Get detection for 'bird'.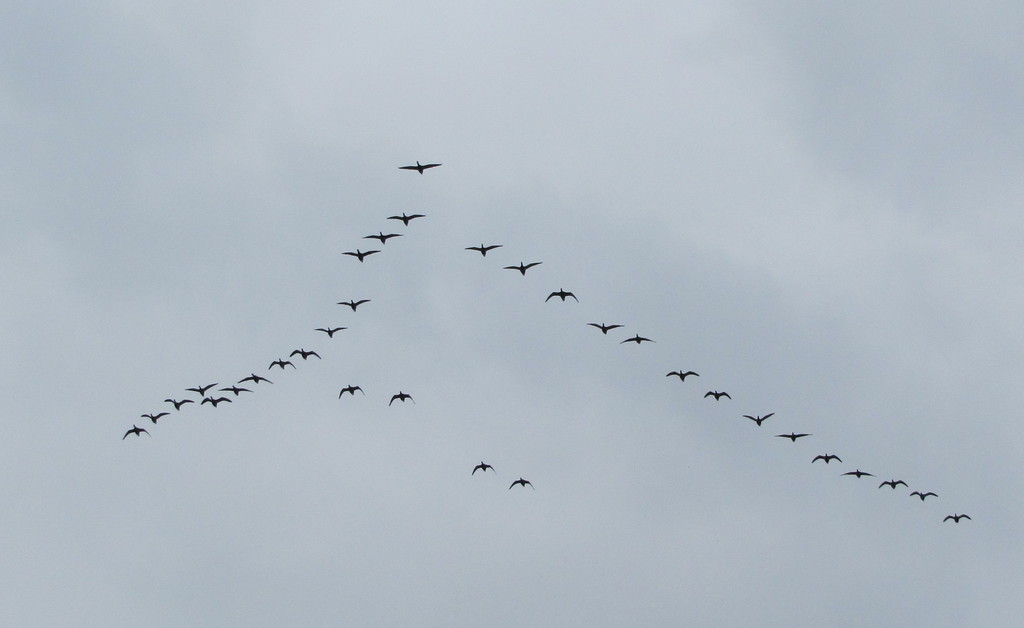
Detection: left=396, top=159, right=441, bottom=173.
